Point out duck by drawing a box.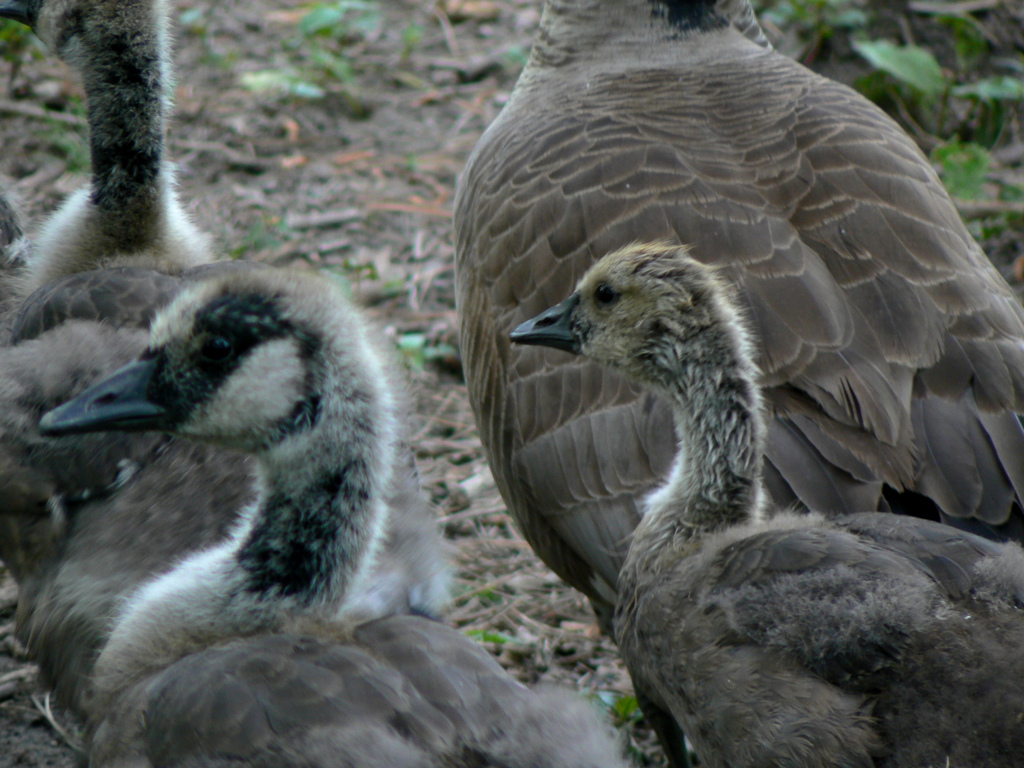
(x1=500, y1=239, x2=1023, y2=767).
